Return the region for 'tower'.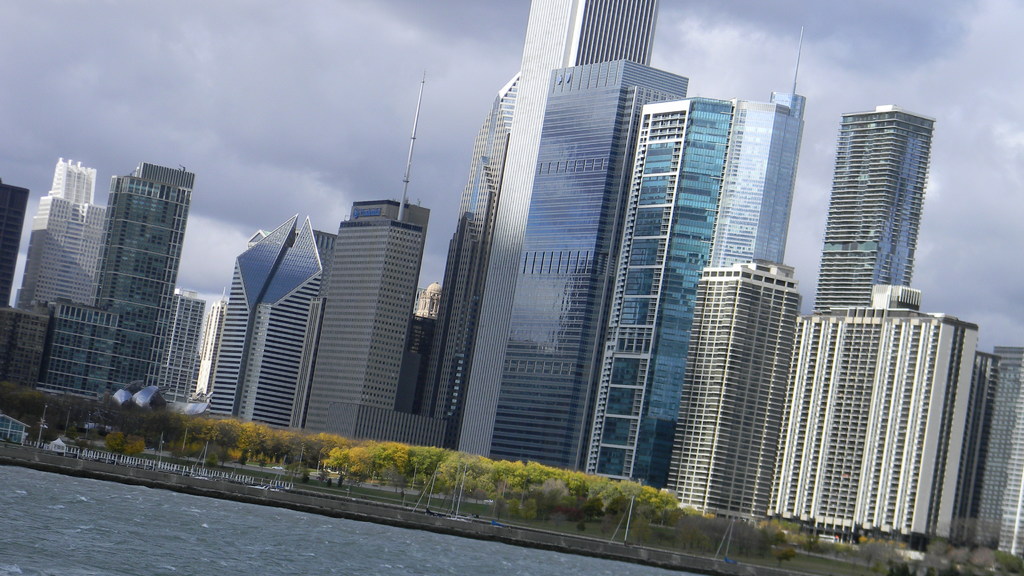
979 338 1023 561.
